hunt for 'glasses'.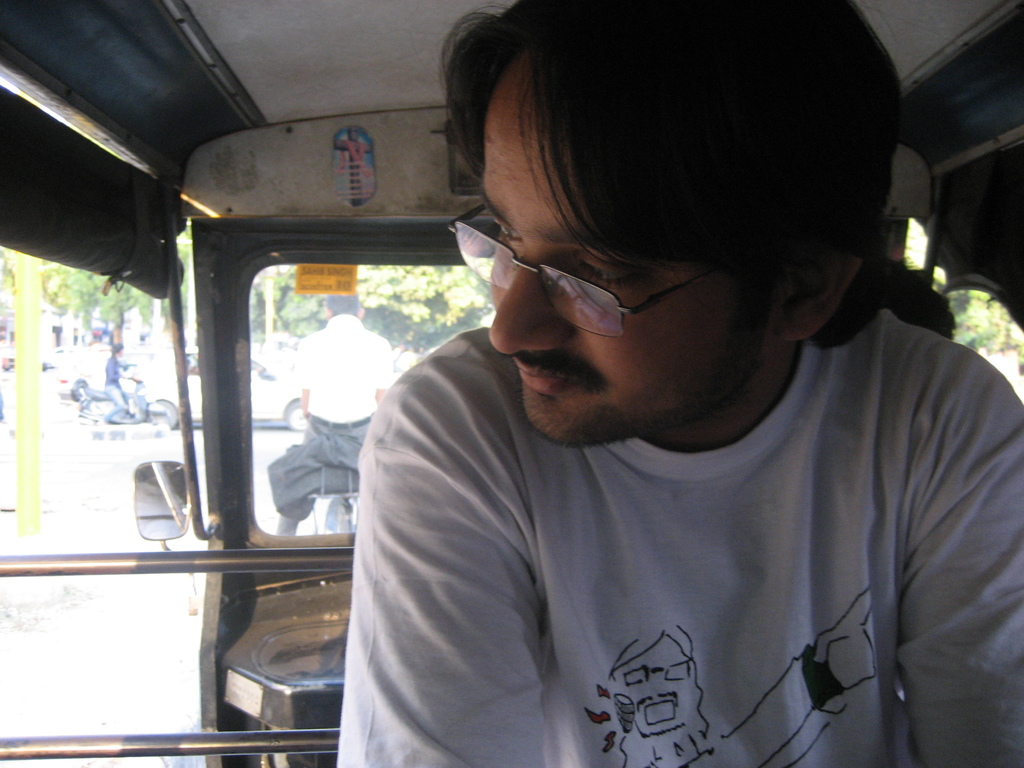
Hunted down at x1=445, y1=204, x2=766, y2=339.
